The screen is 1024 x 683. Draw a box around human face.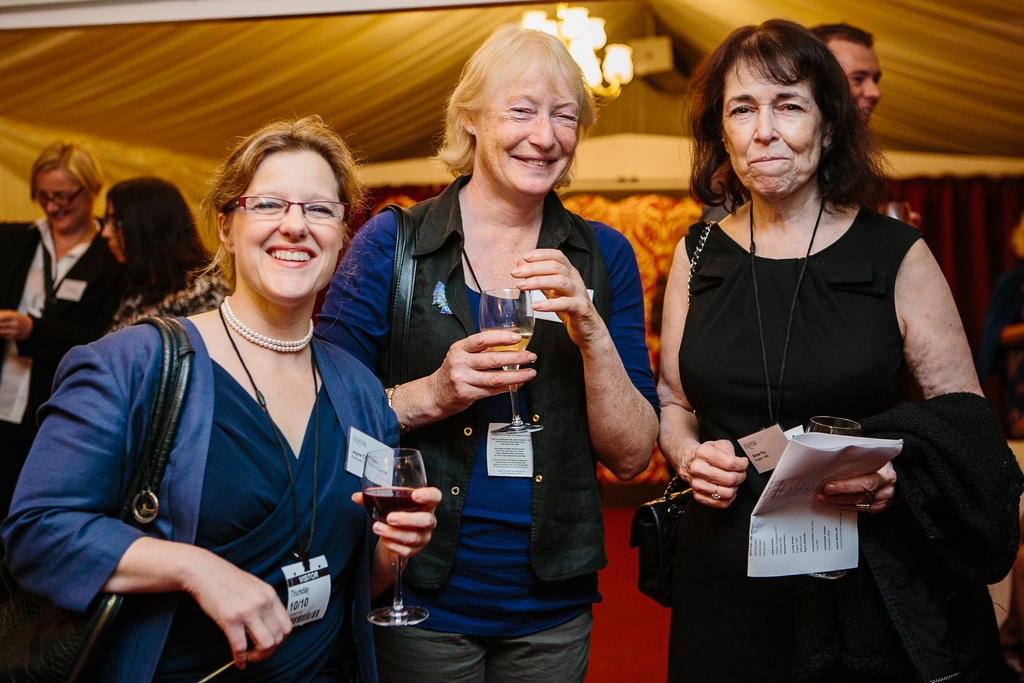
BBox(31, 169, 94, 225).
